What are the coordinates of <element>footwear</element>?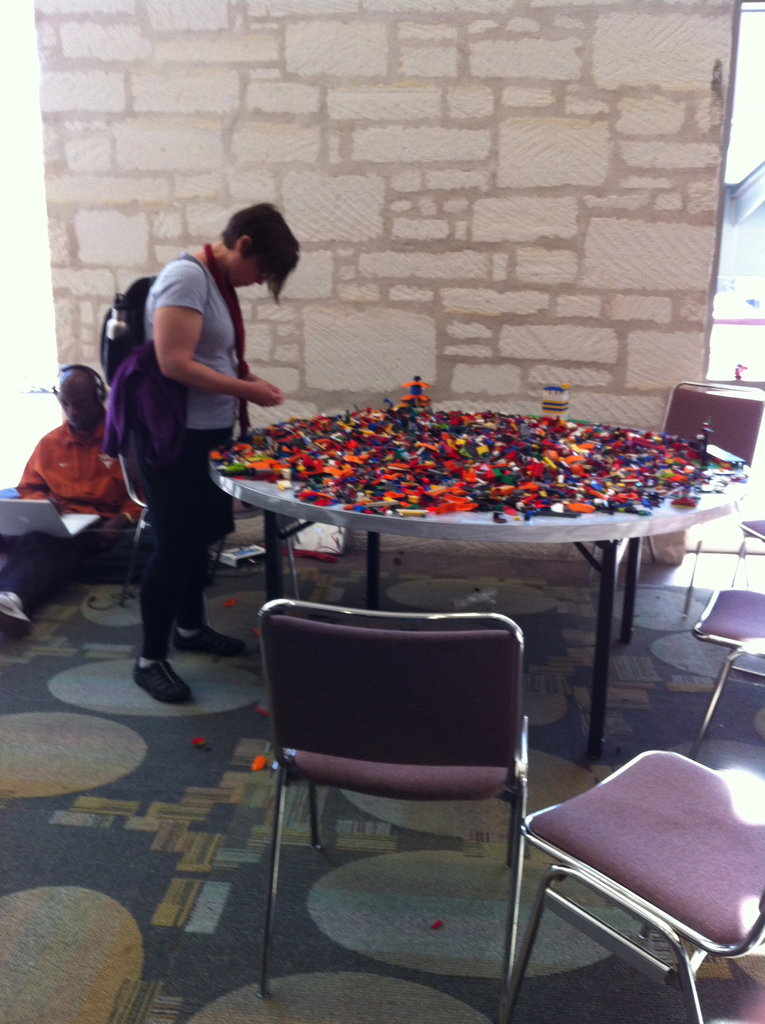
select_region(117, 634, 194, 710).
